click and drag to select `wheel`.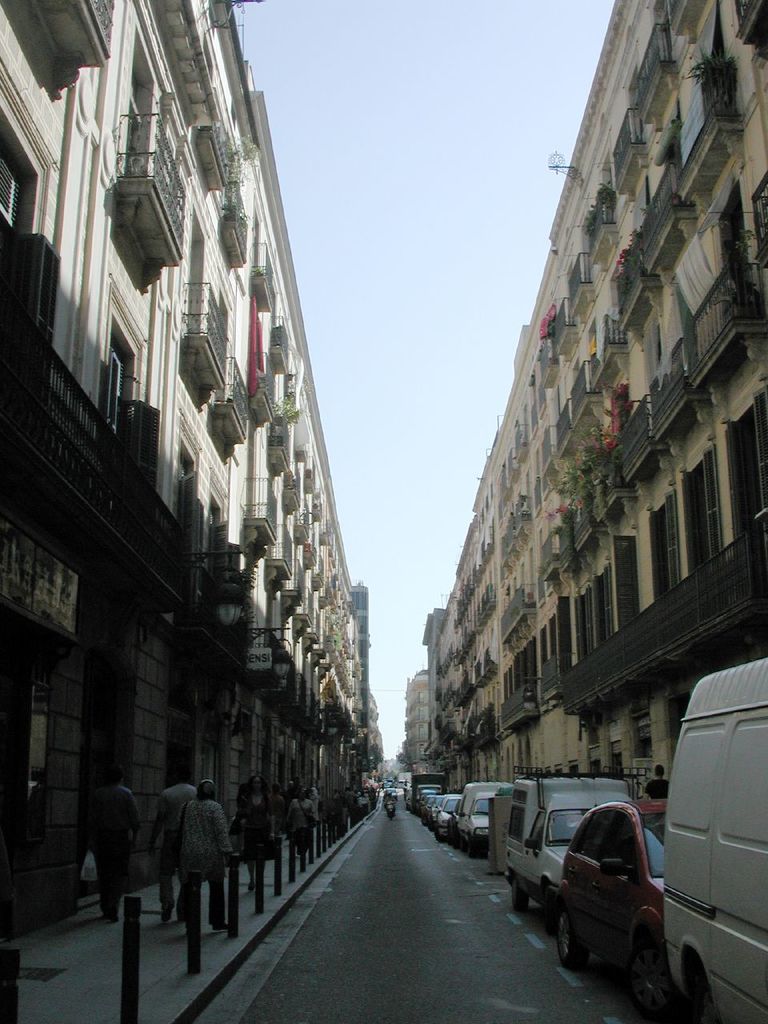
Selection: <box>559,910,589,969</box>.
